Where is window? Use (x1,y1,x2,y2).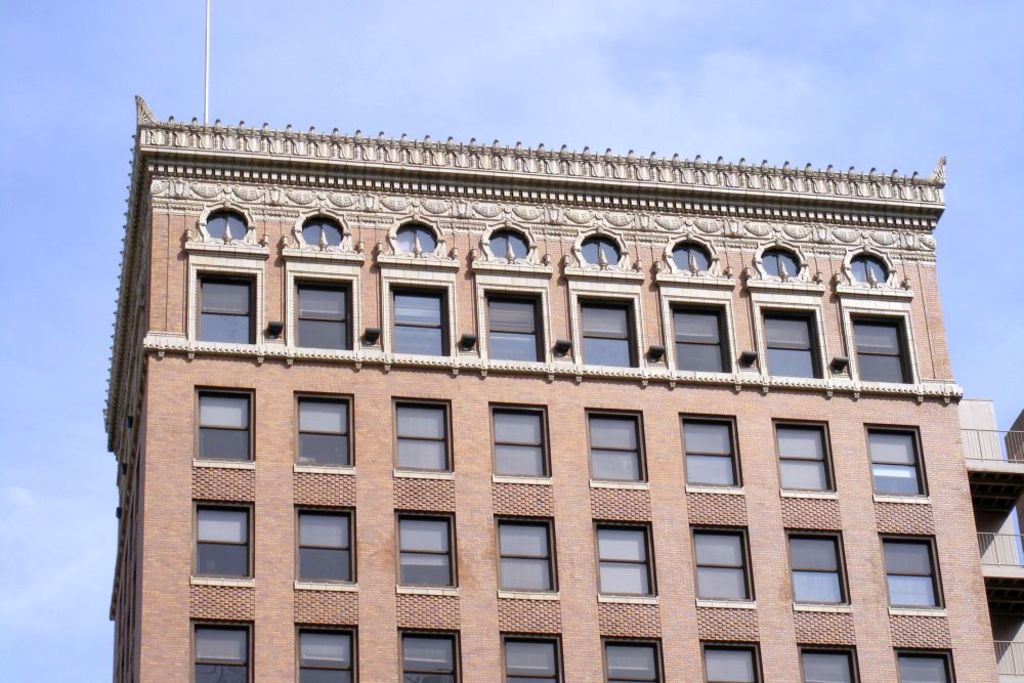
(399,631,466,682).
